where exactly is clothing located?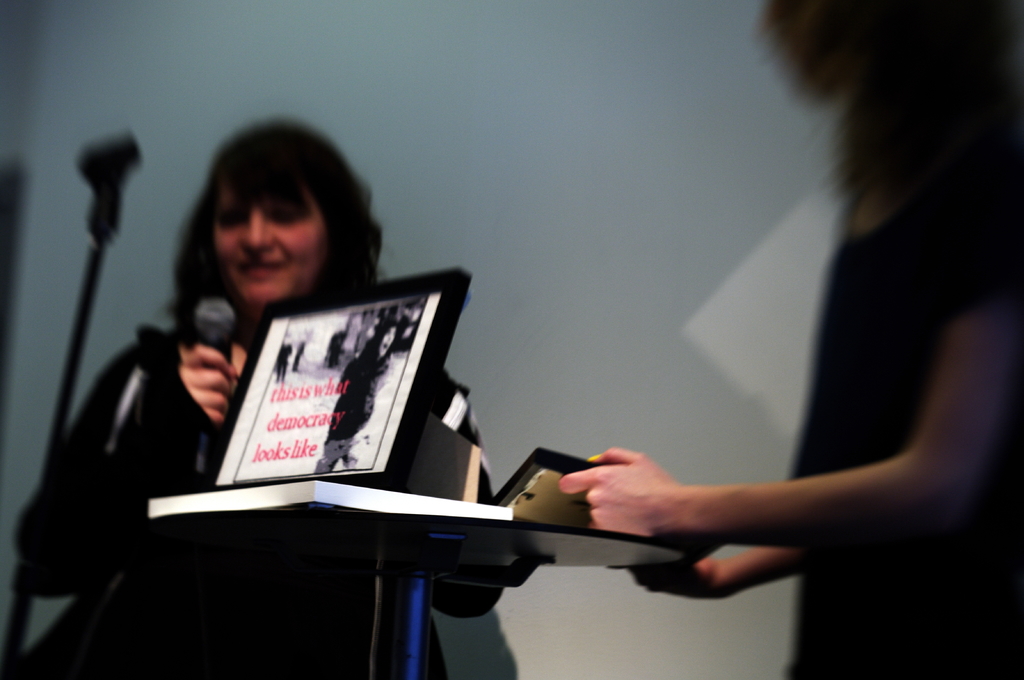
Its bounding box is [x1=6, y1=303, x2=503, y2=679].
